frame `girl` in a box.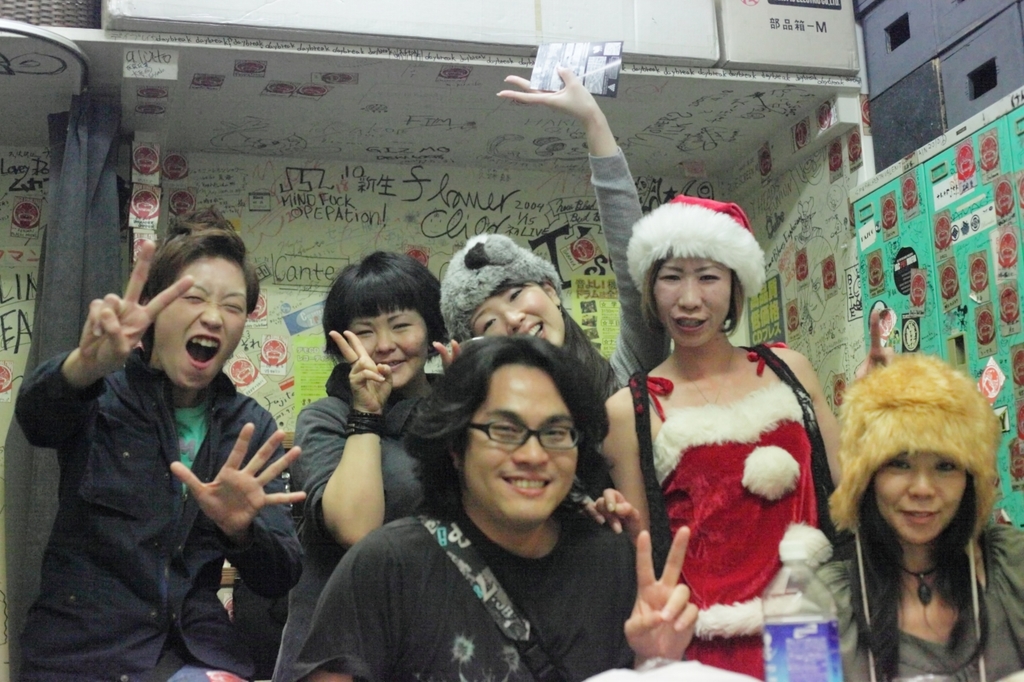
{"x1": 840, "y1": 356, "x2": 1023, "y2": 676}.
